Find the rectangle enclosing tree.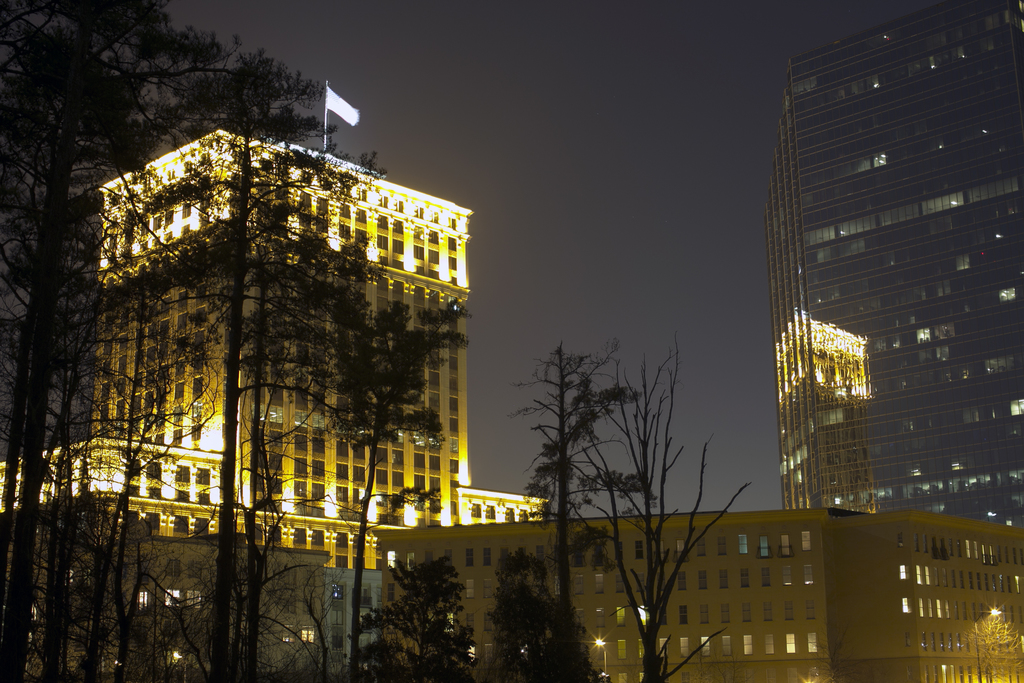
bbox=(230, 47, 404, 682).
